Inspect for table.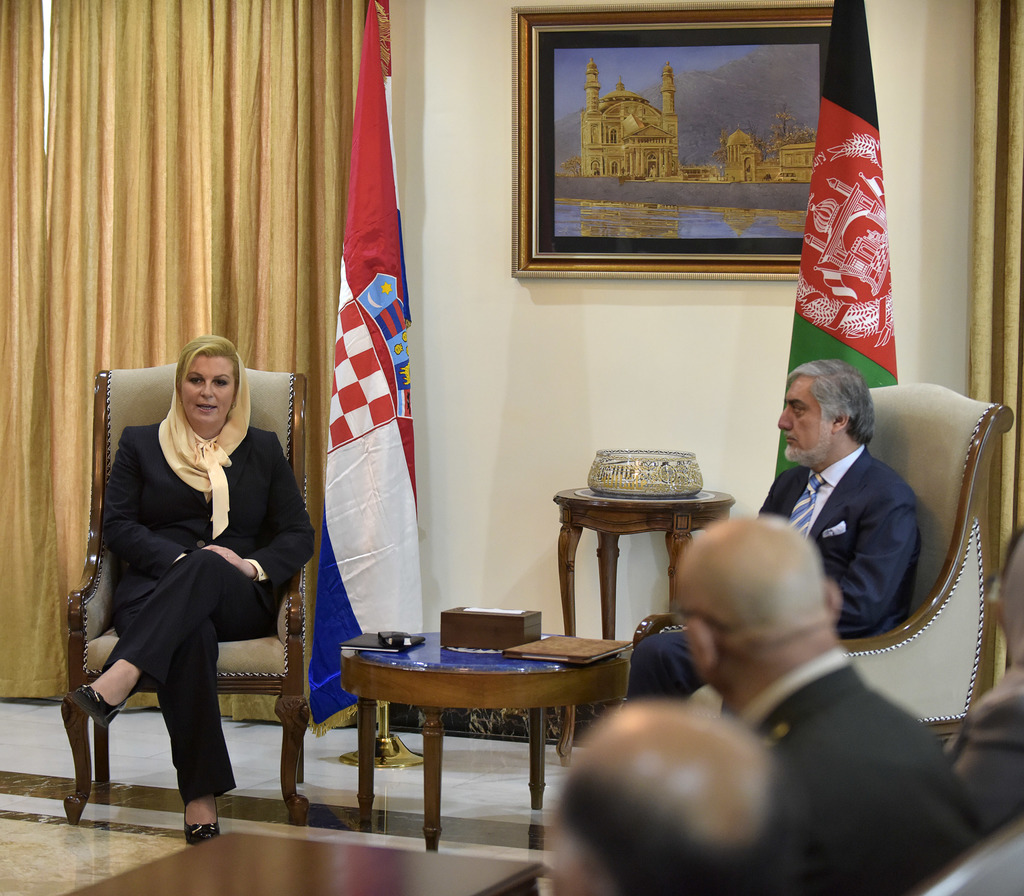
Inspection: detection(307, 627, 647, 844).
